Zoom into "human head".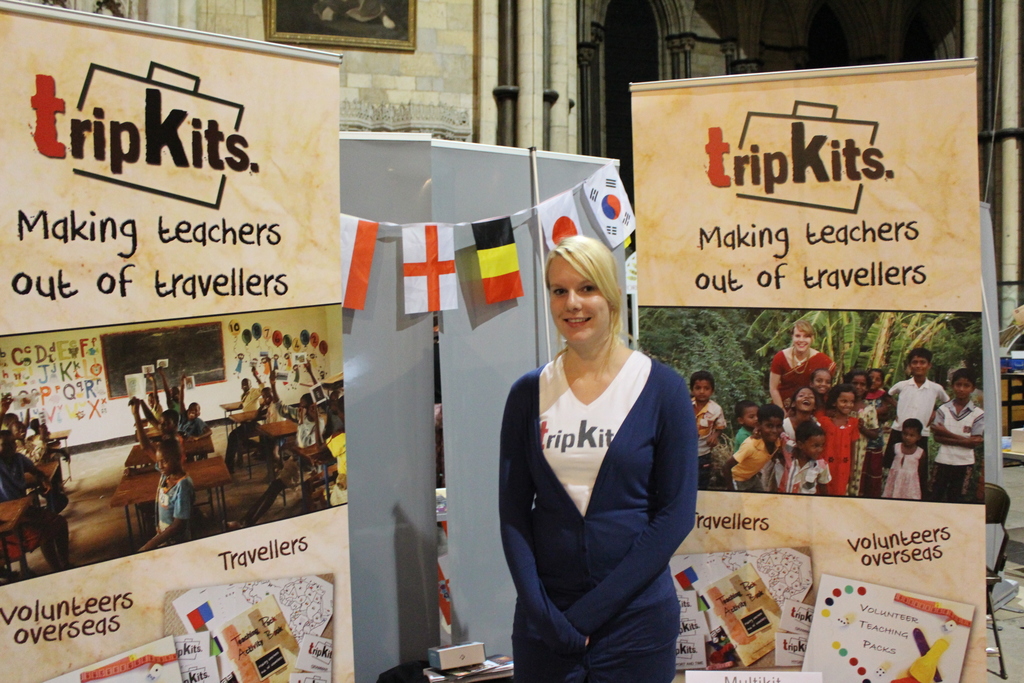
Zoom target: select_region(898, 420, 924, 445).
